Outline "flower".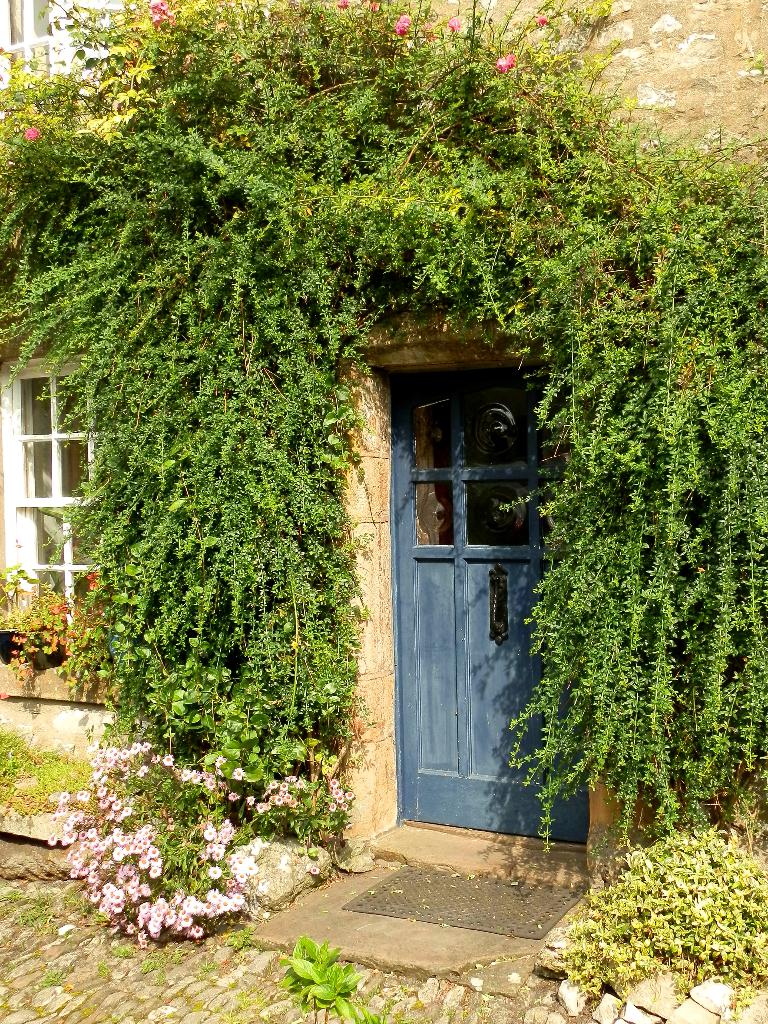
Outline: l=359, t=0, r=376, b=14.
